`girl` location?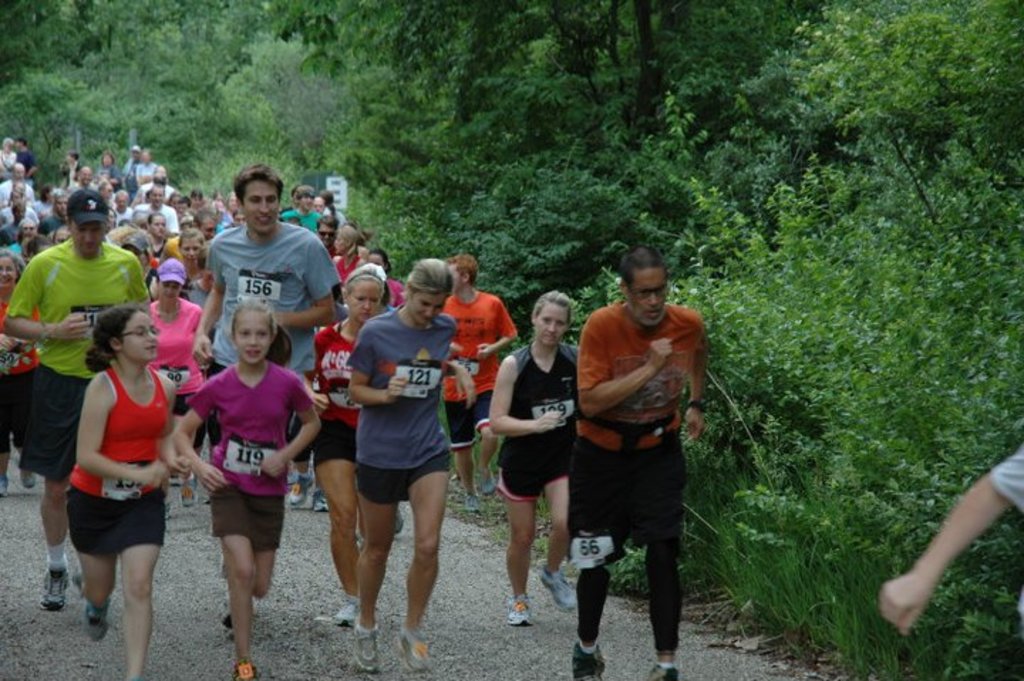
142:256:202:506
